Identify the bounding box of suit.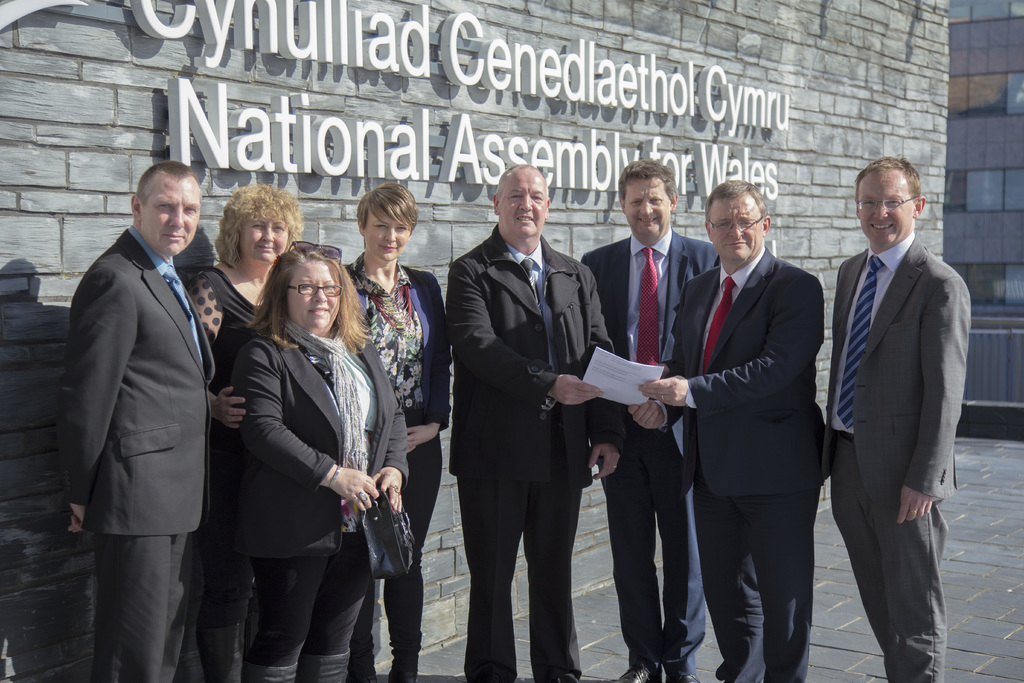
locate(586, 230, 728, 677).
